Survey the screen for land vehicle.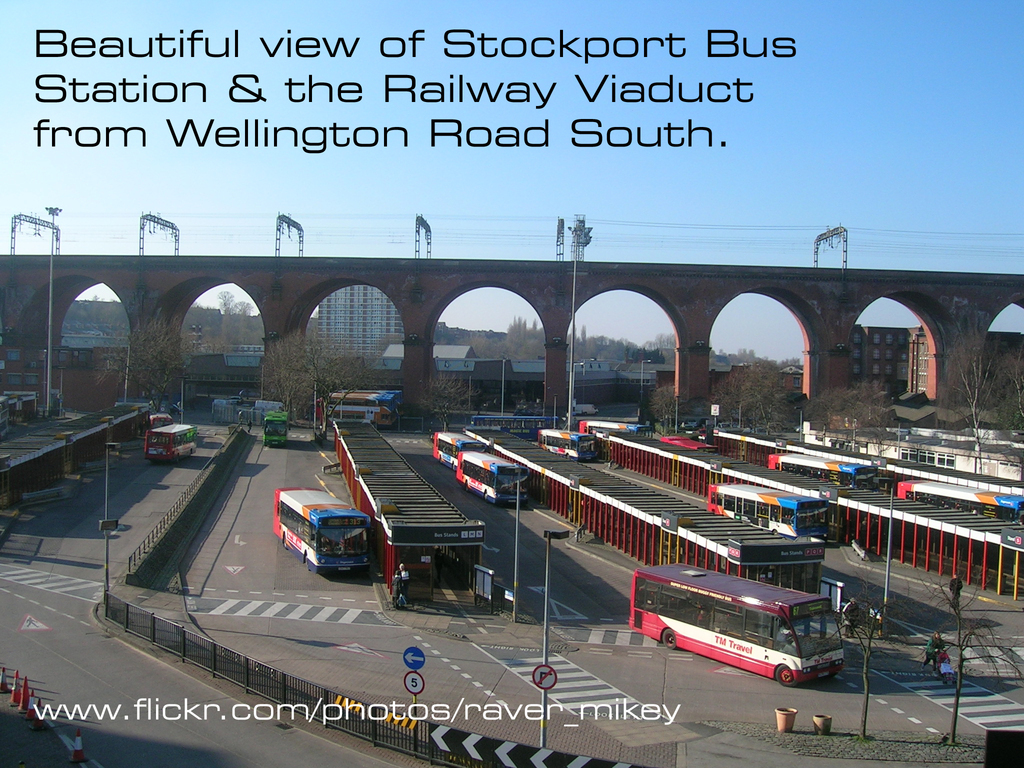
Survey found: select_region(541, 429, 594, 460).
